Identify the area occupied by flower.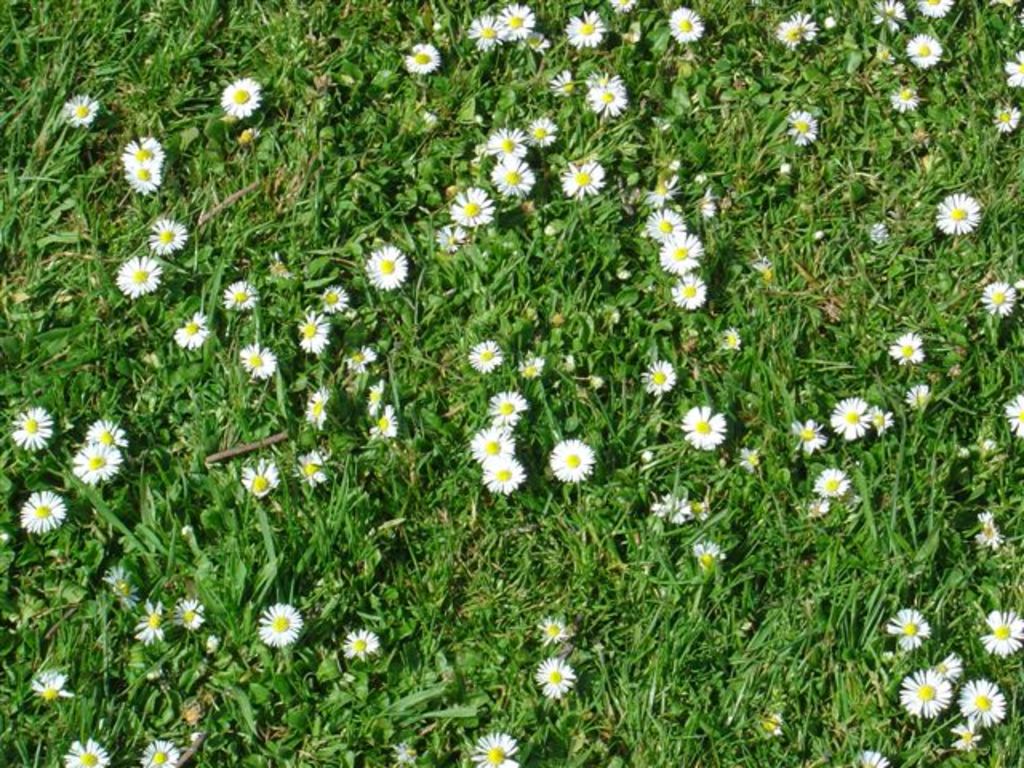
Area: bbox(653, 493, 701, 523).
